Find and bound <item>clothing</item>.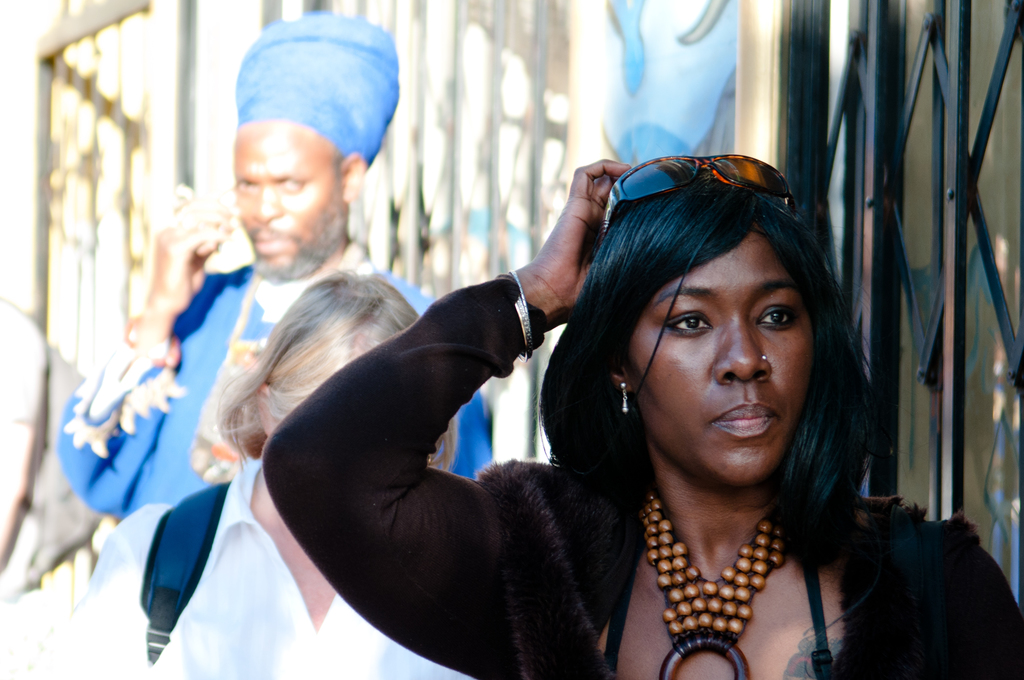
Bound: <box>58,238,488,484</box>.
